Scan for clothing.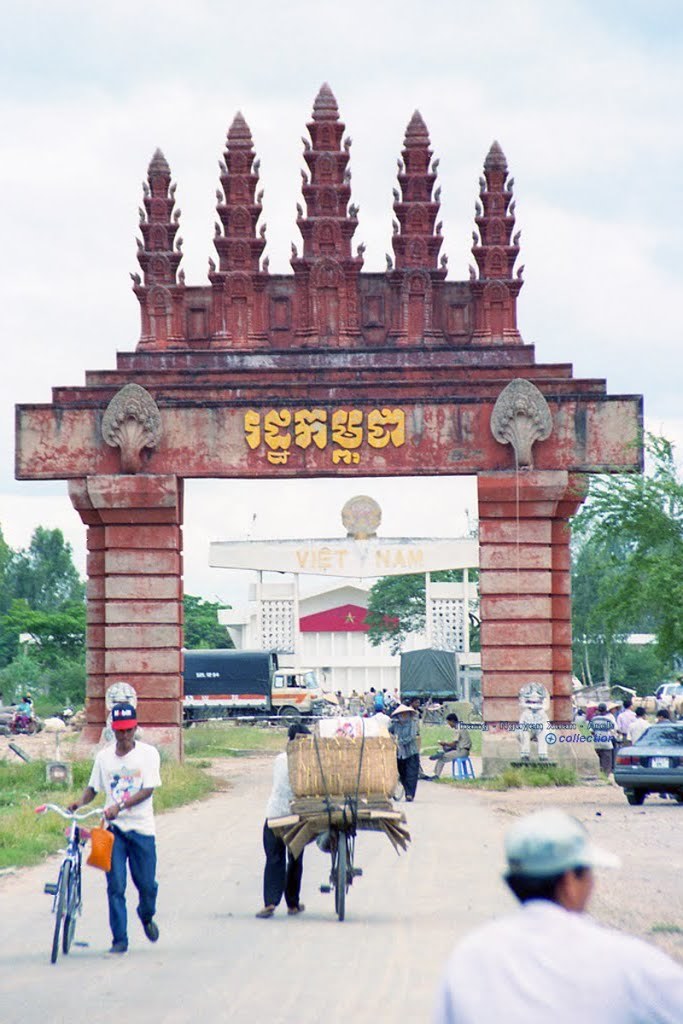
Scan result: (337,693,346,706).
